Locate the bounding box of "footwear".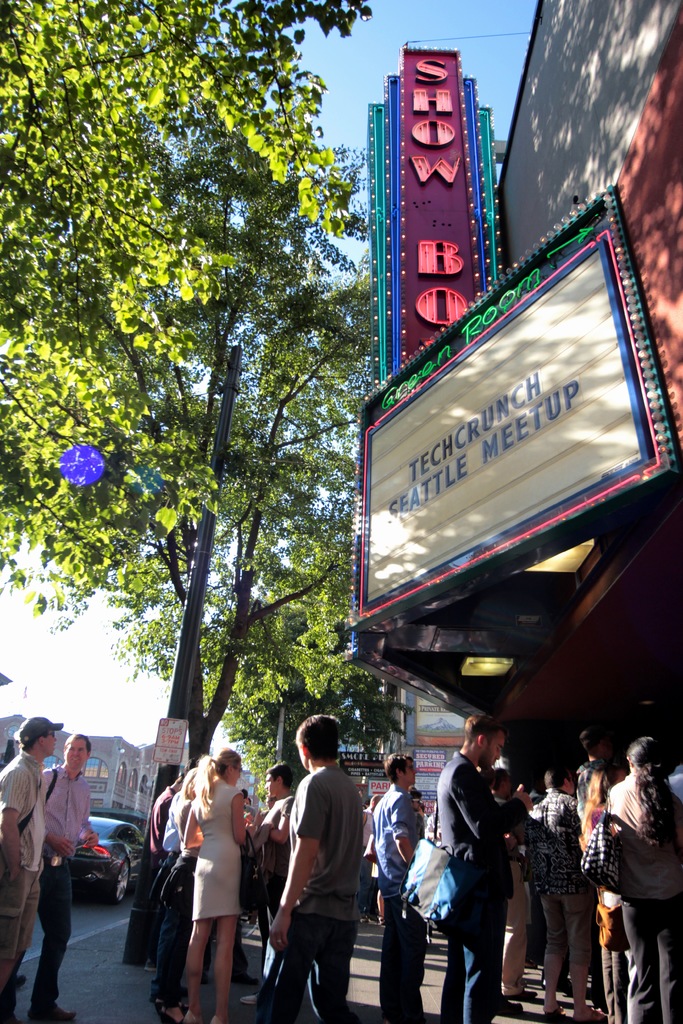
Bounding box: <region>142, 974, 197, 1021</region>.
